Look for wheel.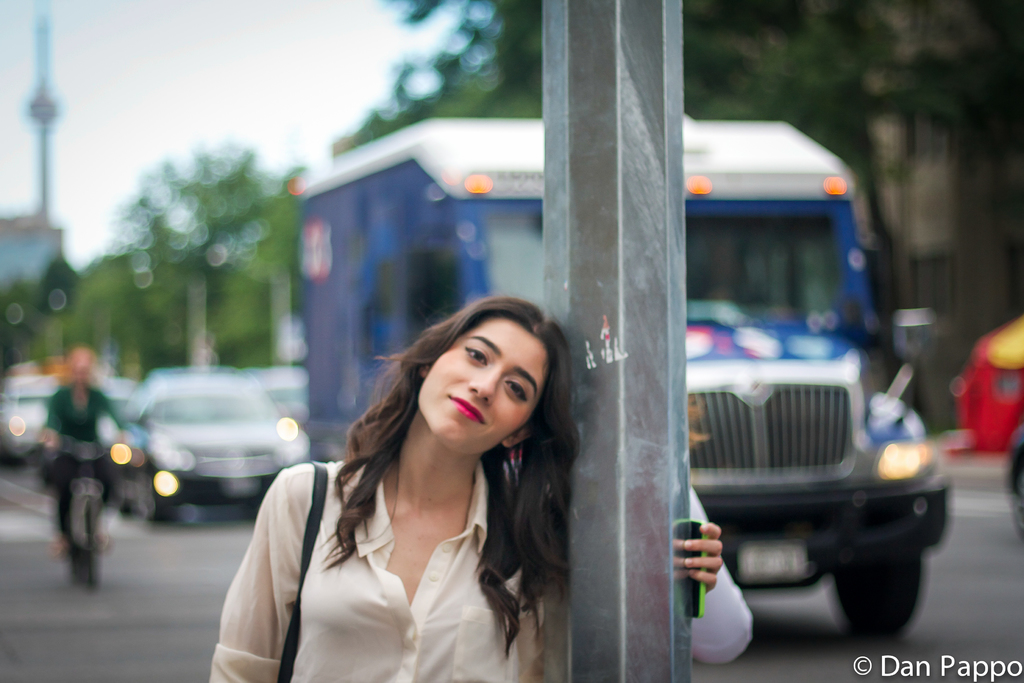
Found: (826, 549, 930, 641).
